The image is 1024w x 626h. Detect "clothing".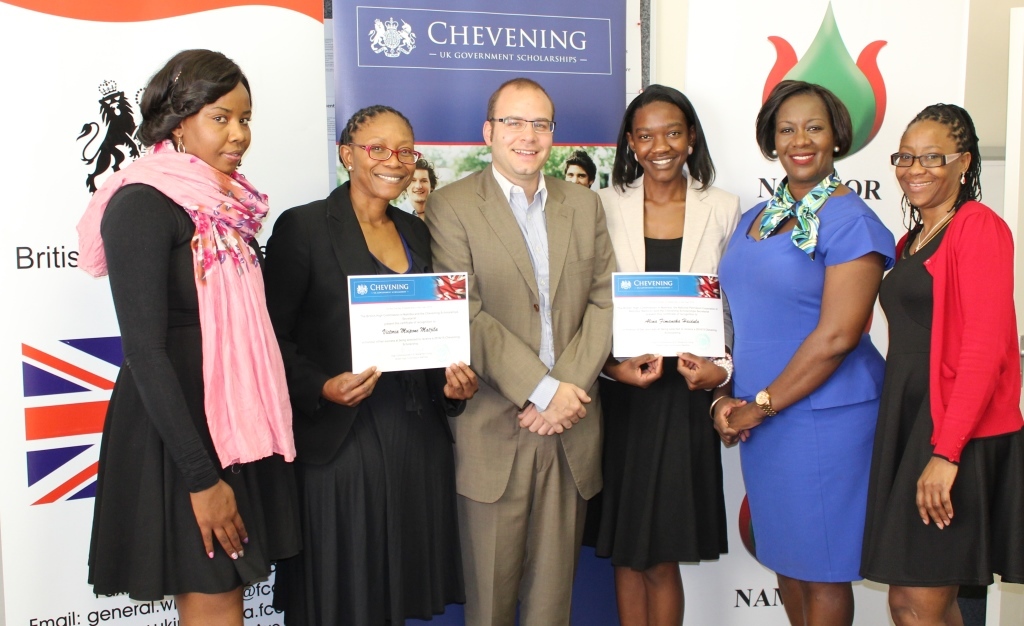
Detection: left=714, top=173, right=895, bottom=592.
